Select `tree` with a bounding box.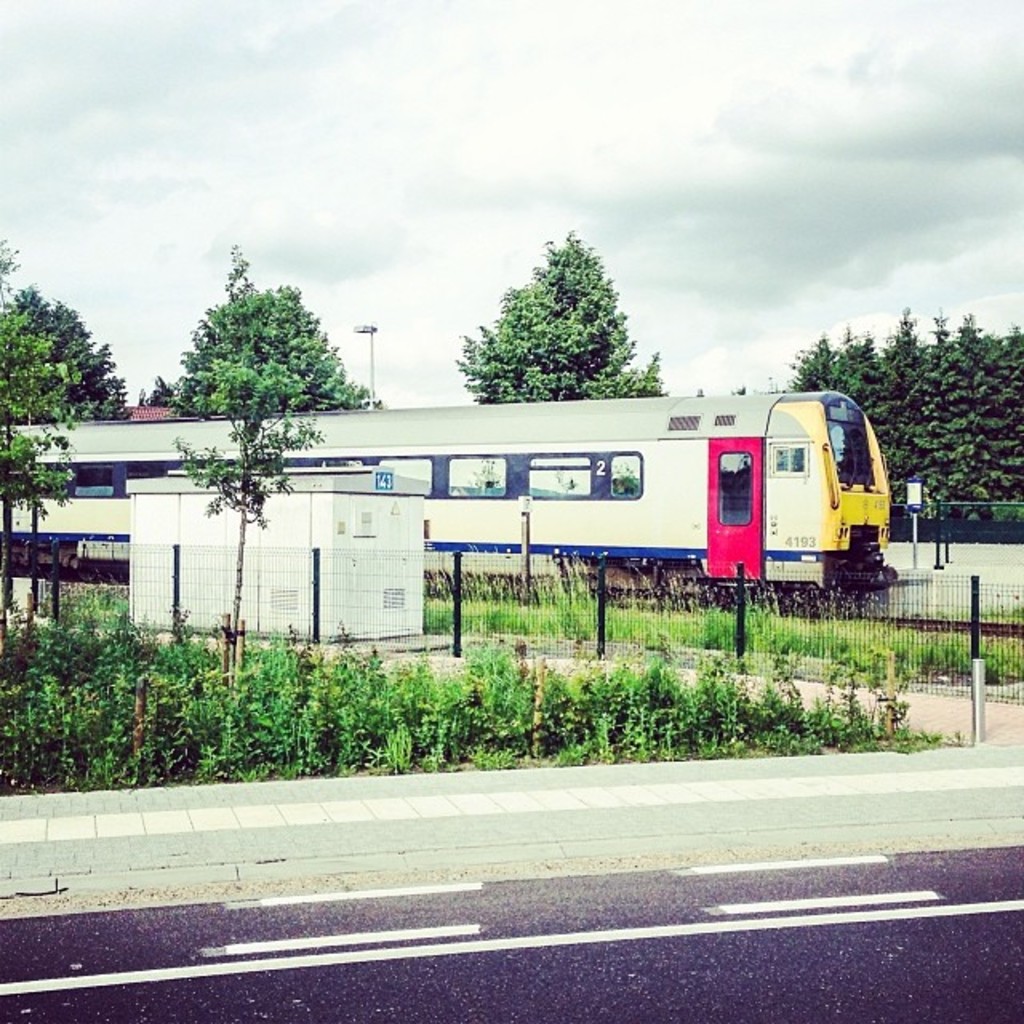
[0, 419, 75, 632].
